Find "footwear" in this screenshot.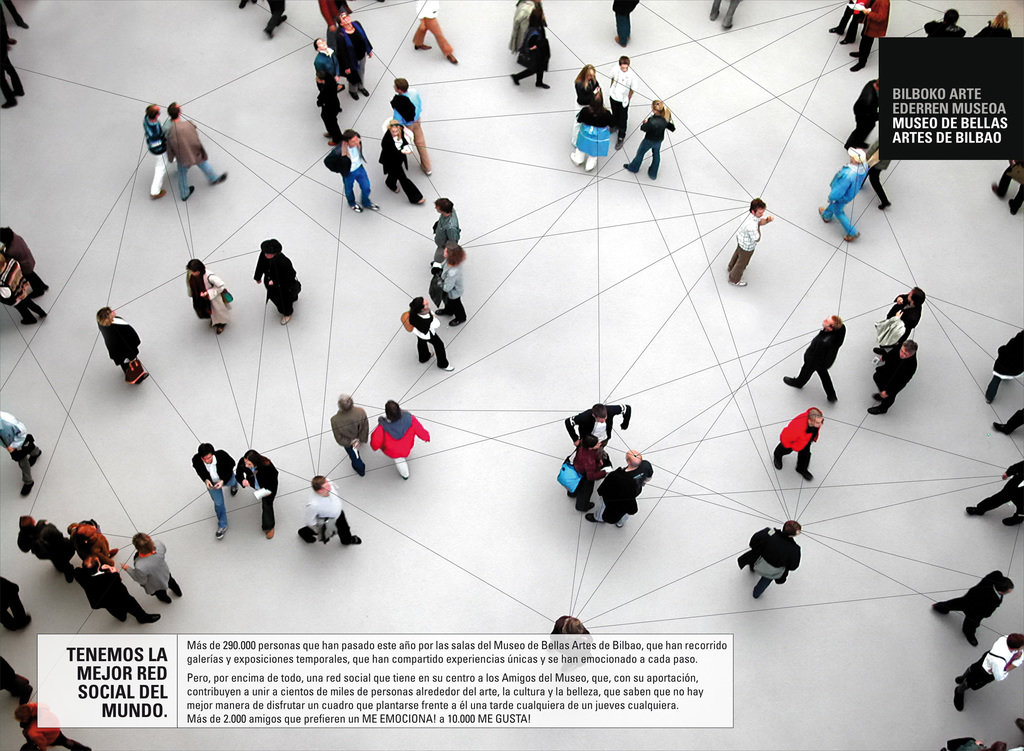
The bounding box for "footwear" is box=[214, 525, 228, 540].
